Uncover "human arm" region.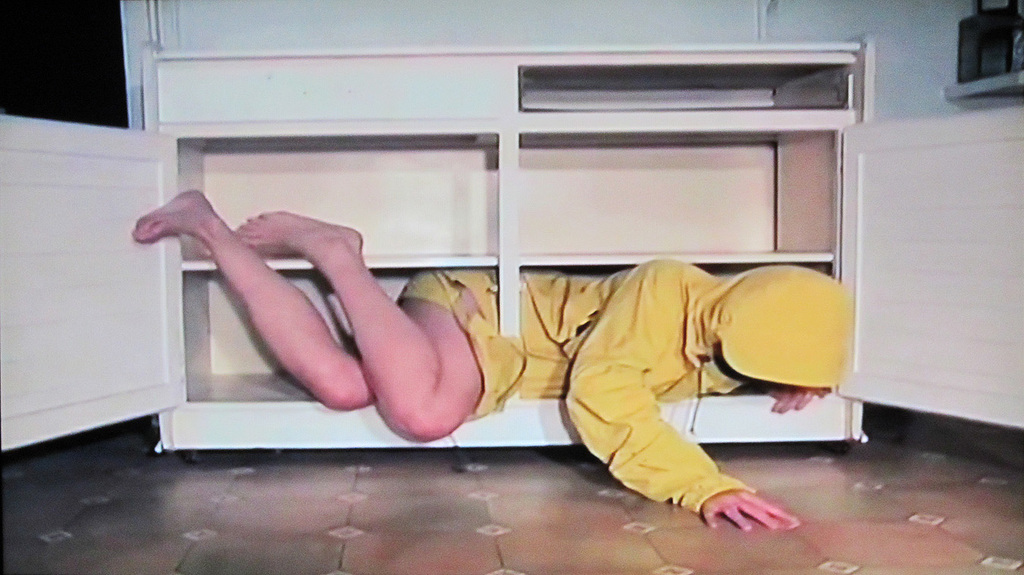
Uncovered: pyautogui.locateOnScreen(758, 373, 828, 407).
